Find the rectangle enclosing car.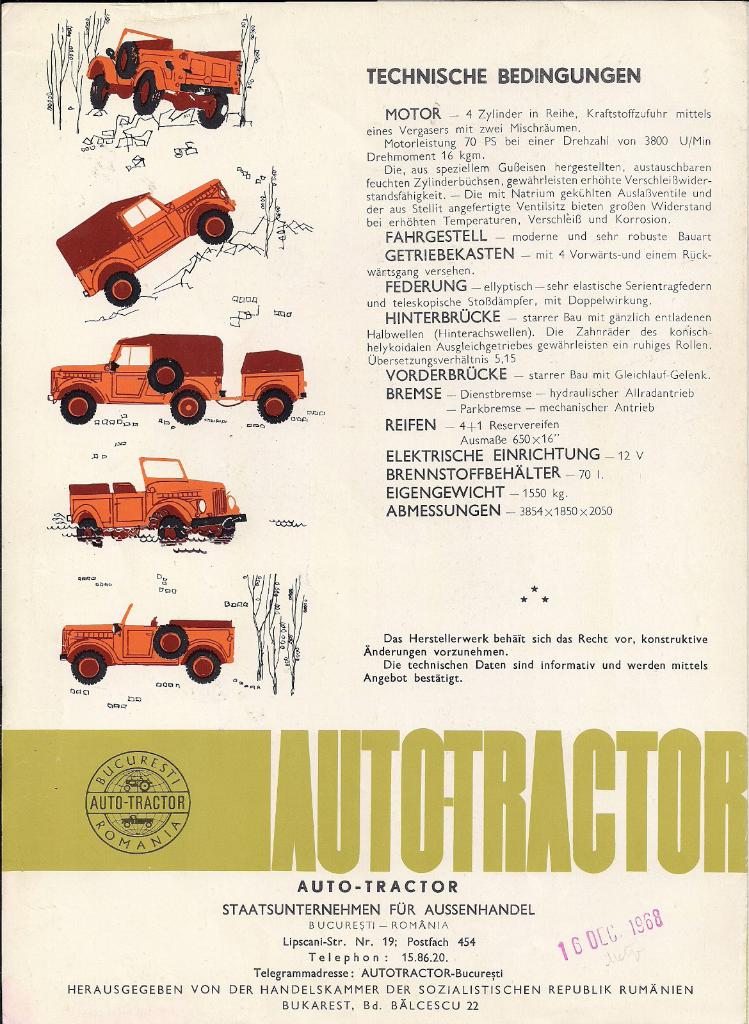
l=62, t=604, r=233, b=685.
